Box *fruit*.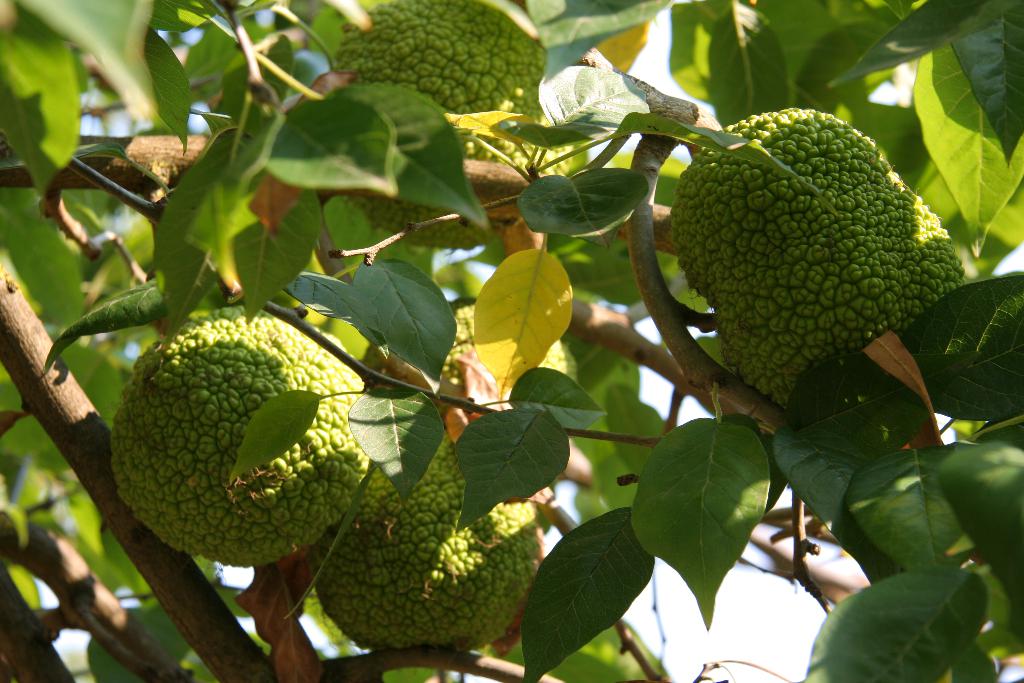
rect(669, 109, 967, 411).
